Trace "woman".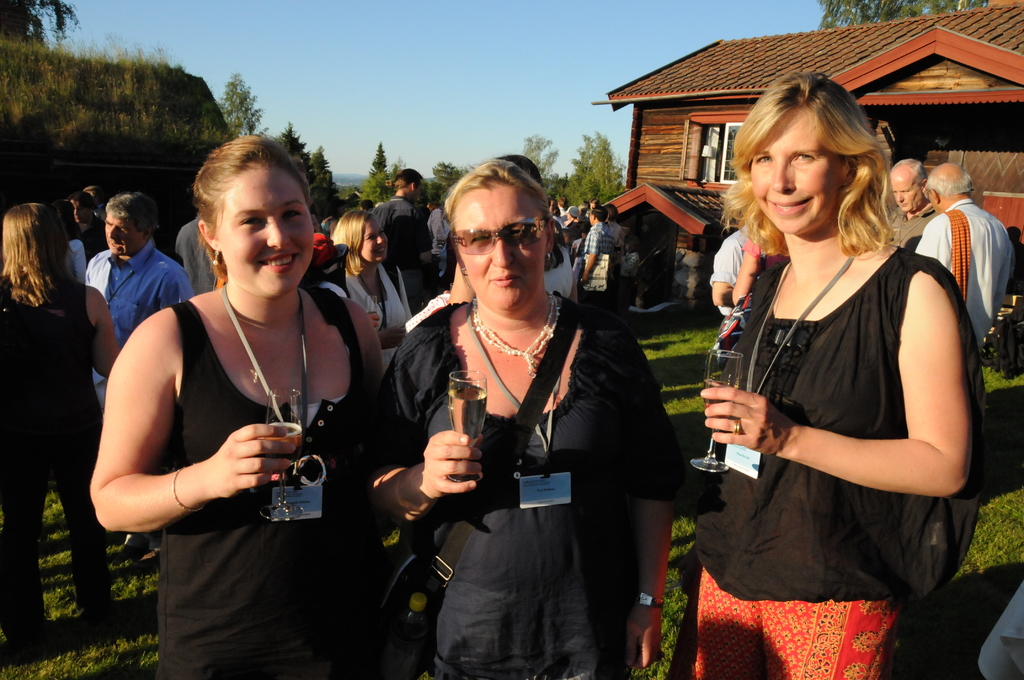
Traced to left=369, top=161, right=701, bottom=679.
